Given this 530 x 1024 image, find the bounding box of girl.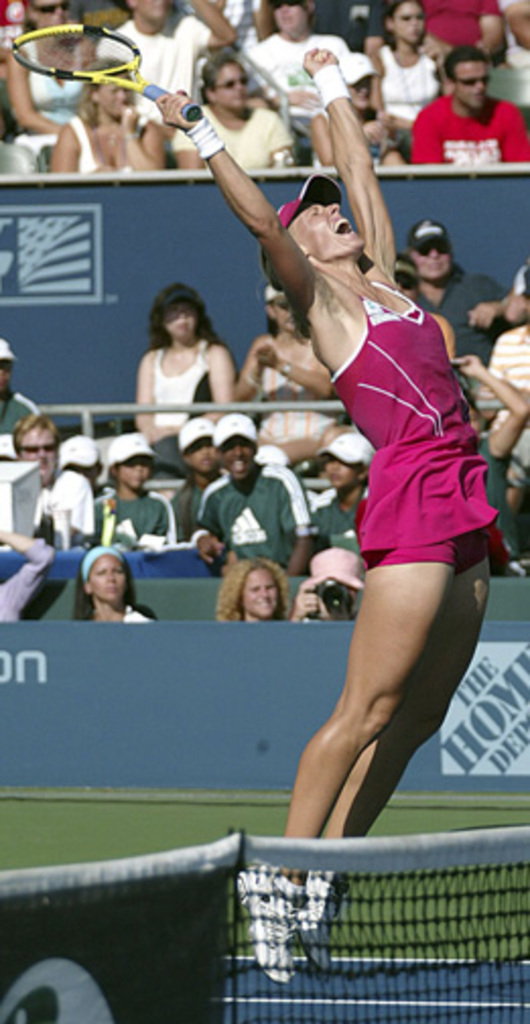
(207, 553, 282, 630).
